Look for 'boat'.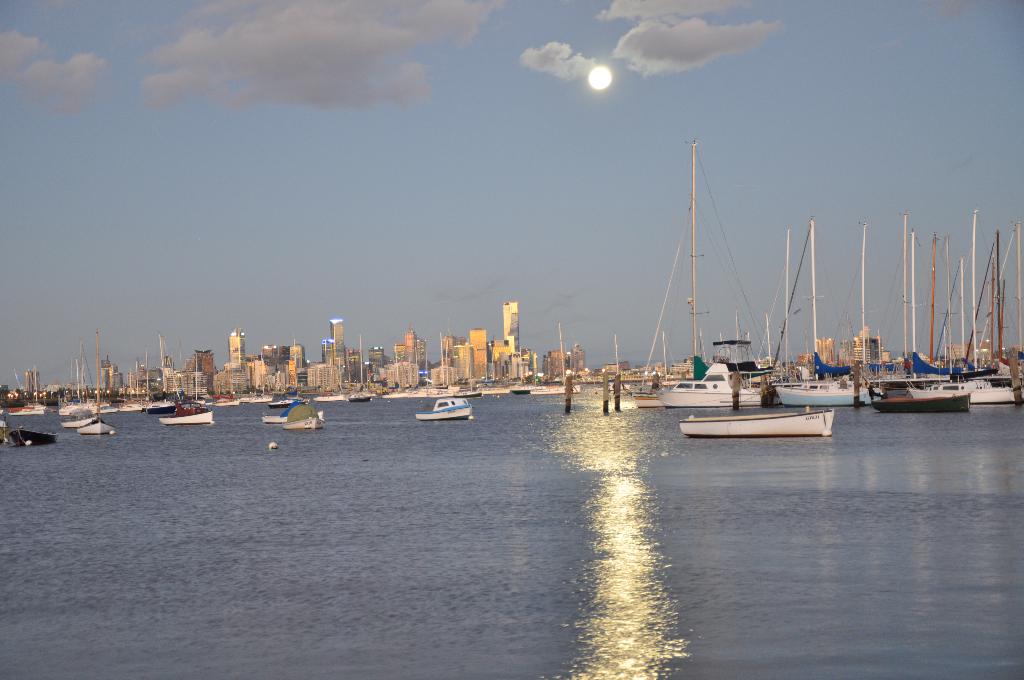
Found: [x1=120, y1=359, x2=145, y2=413].
